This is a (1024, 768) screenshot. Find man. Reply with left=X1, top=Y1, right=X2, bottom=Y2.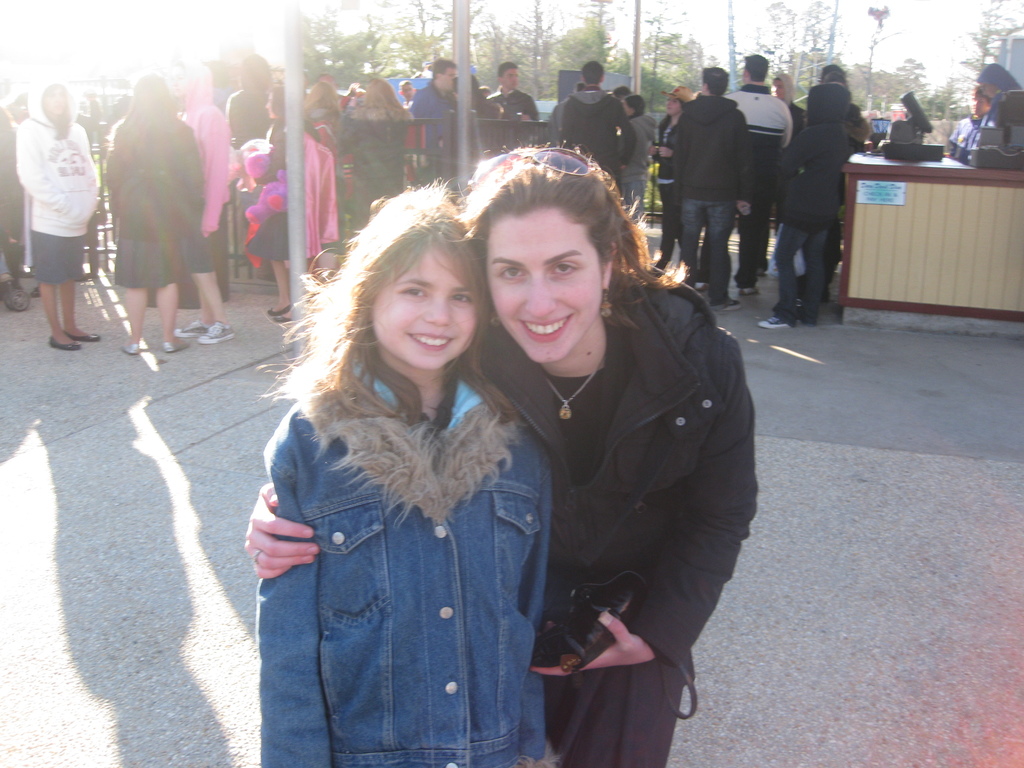
left=483, top=63, right=536, bottom=149.
